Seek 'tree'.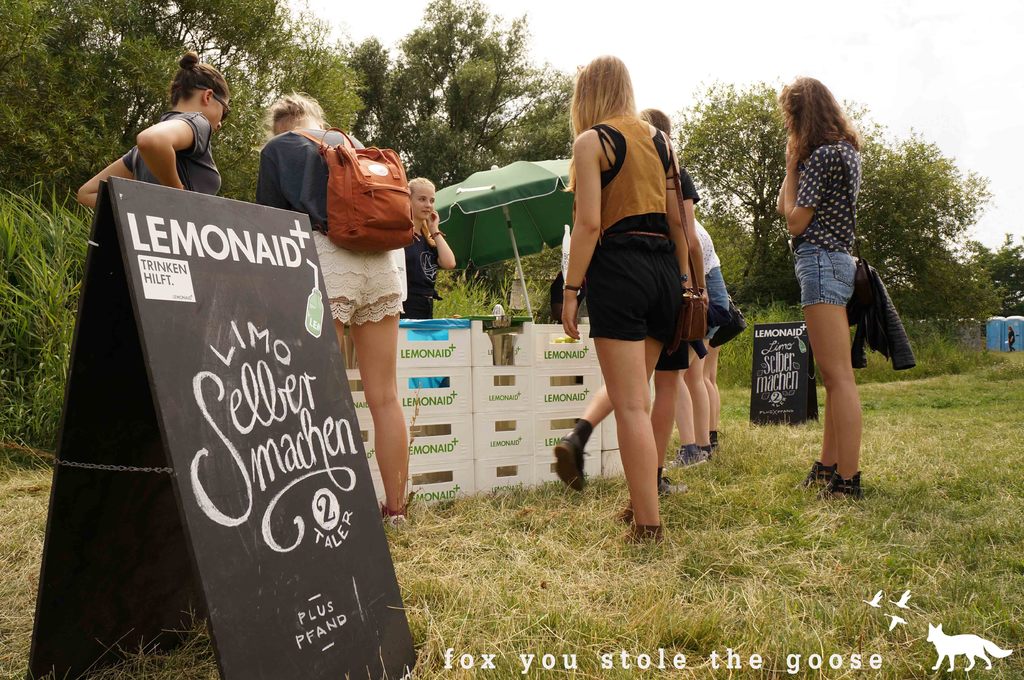
[x1=956, y1=226, x2=1023, y2=319].
